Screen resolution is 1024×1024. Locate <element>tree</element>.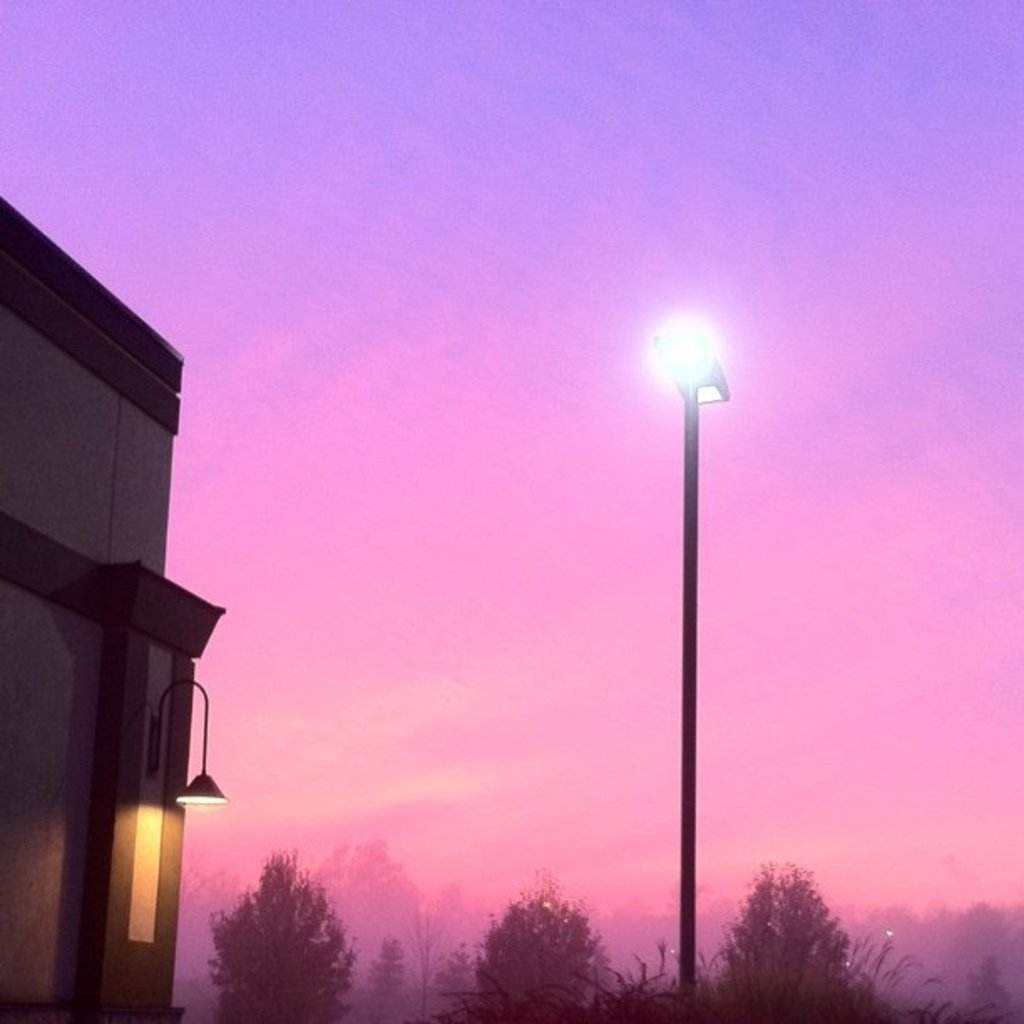
select_region(306, 840, 425, 982).
